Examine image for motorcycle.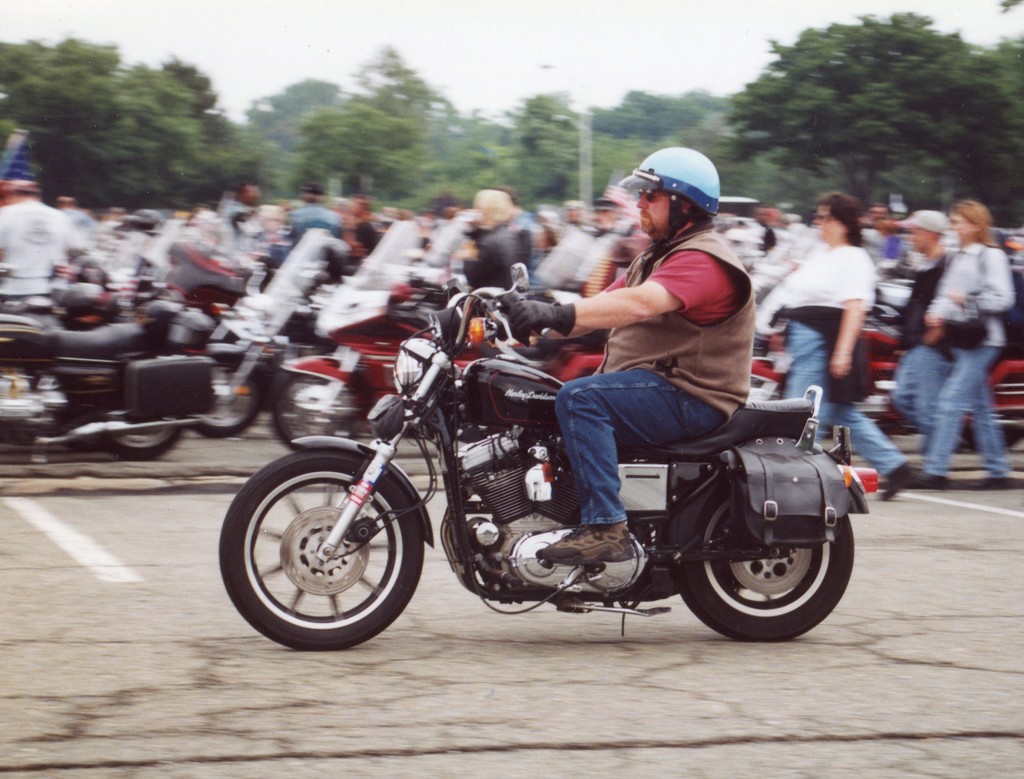
Examination result: <box>2,262,213,458</box>.
